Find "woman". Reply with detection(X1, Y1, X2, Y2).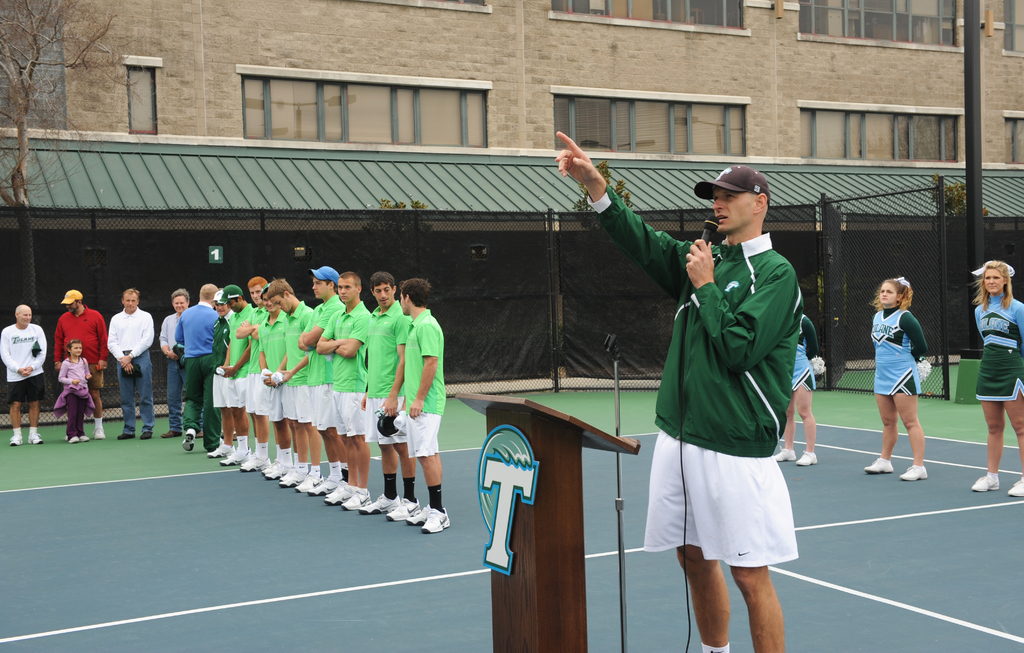
detection(968, 255, 1023, 493).
